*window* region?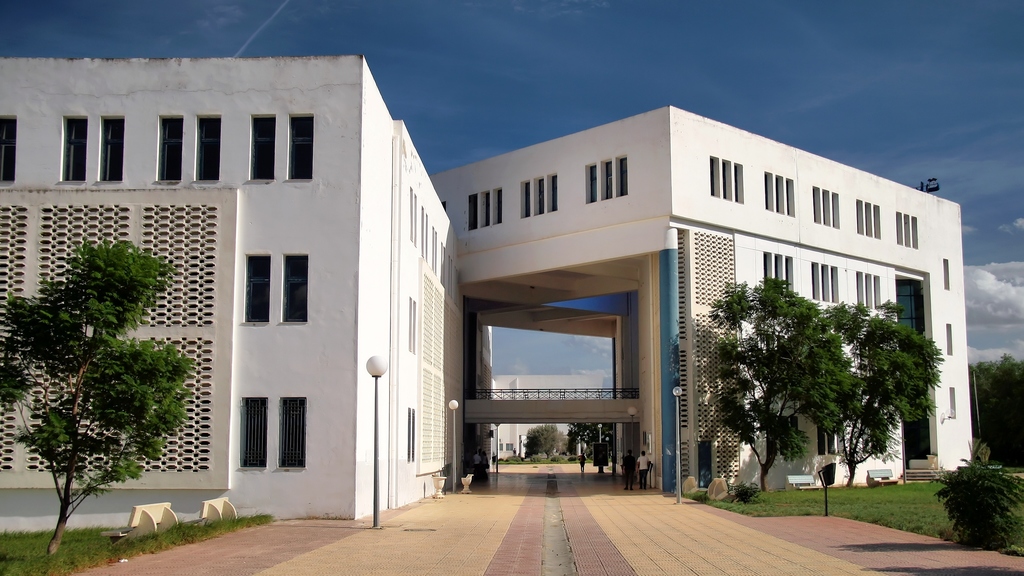
region(524, 174, 559, 214)
